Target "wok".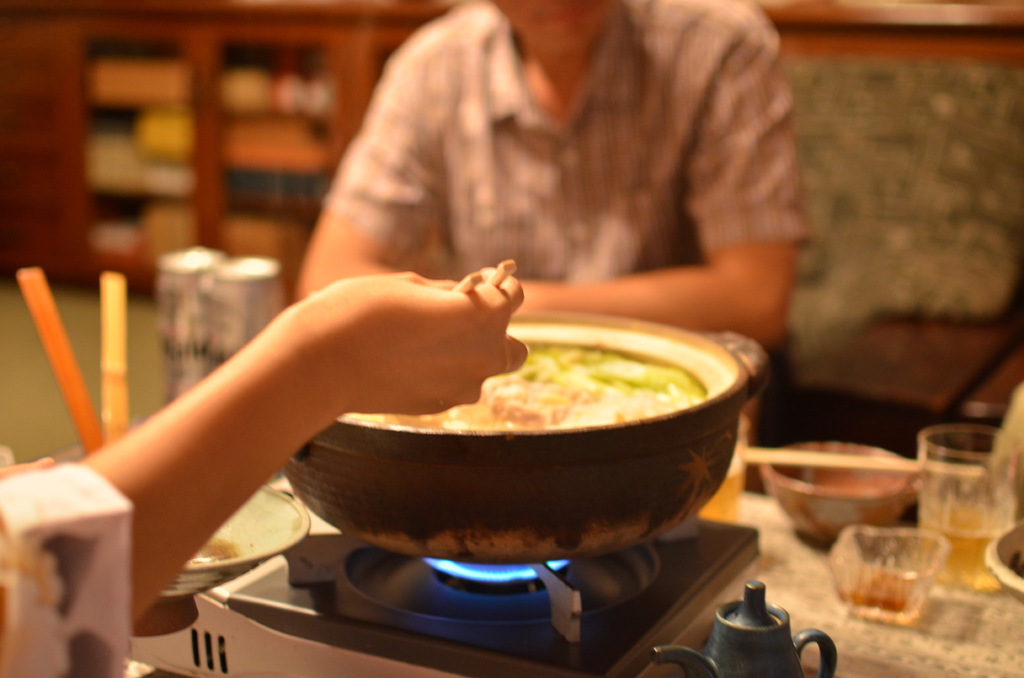
Target region: (280, 312, 772, 569).
